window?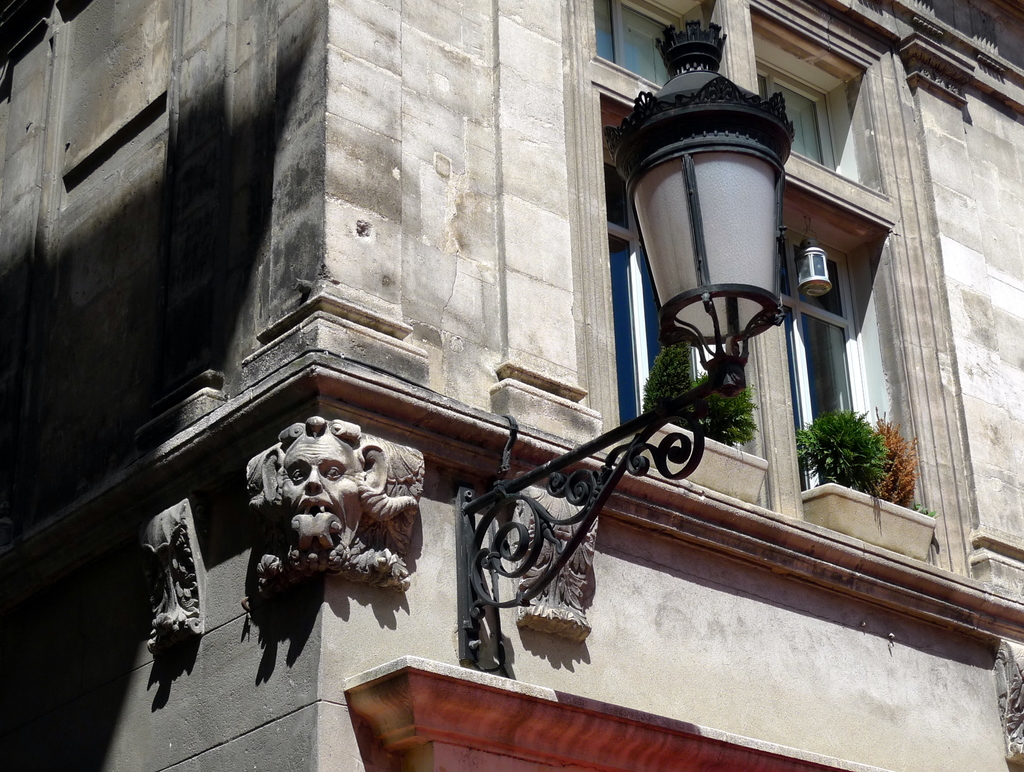
(756, 46, 866, 161)
